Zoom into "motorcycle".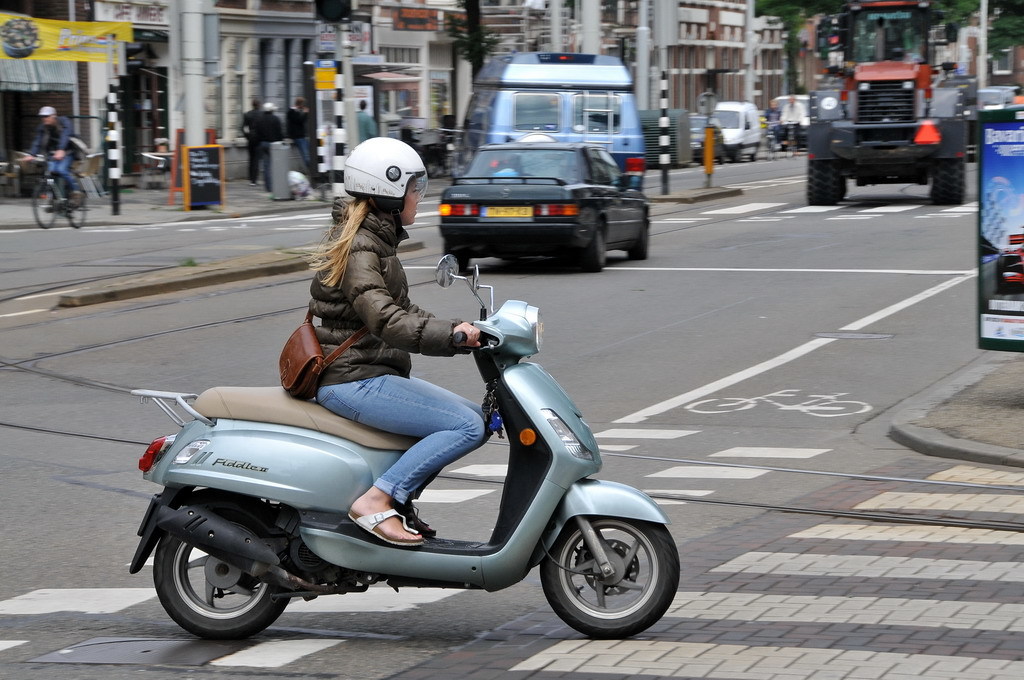
Zoom target: [124, 294, 692, 648].
